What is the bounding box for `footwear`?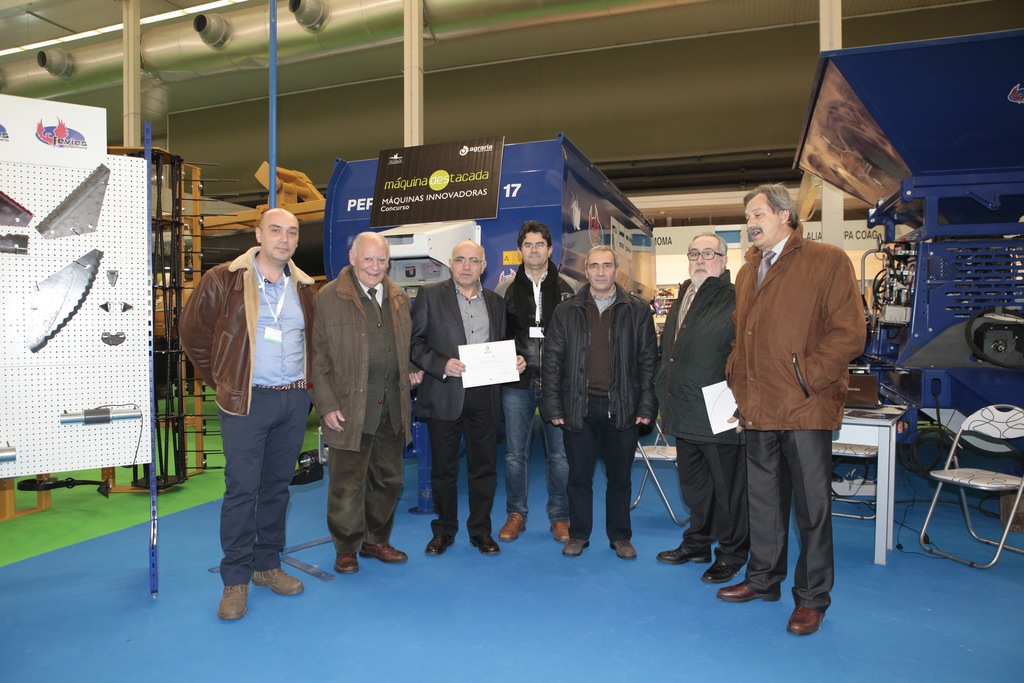
355/542/410/566.
